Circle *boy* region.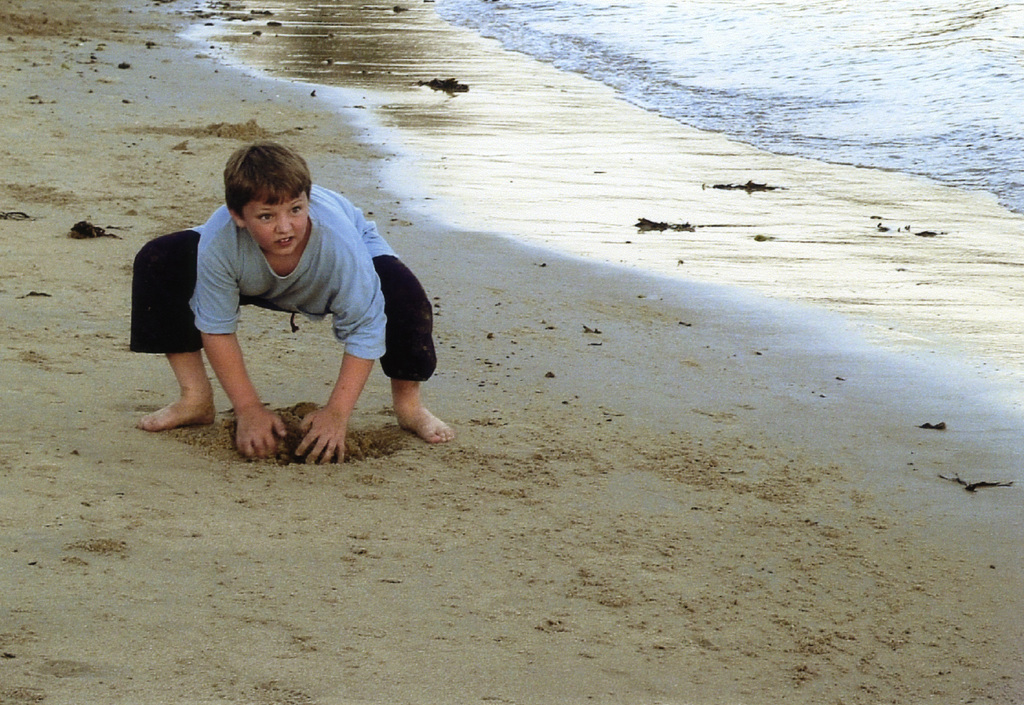
Region: rect(111, 149, 440, 447).
